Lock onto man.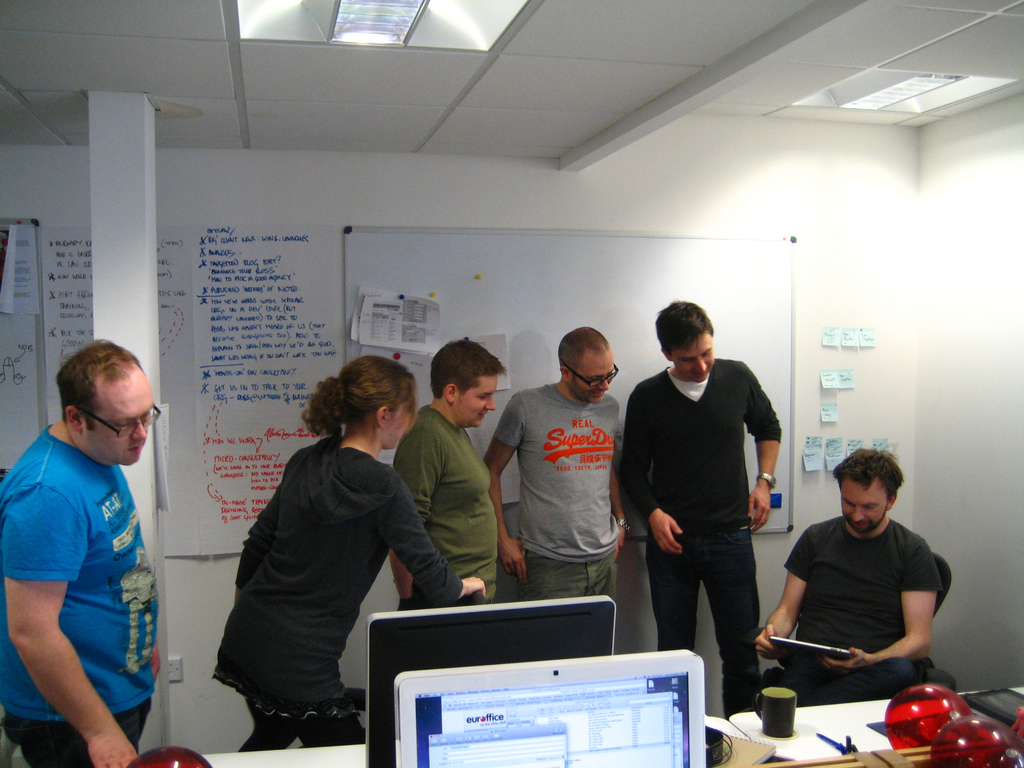
Locked: box(391, 335, 508, 611).
